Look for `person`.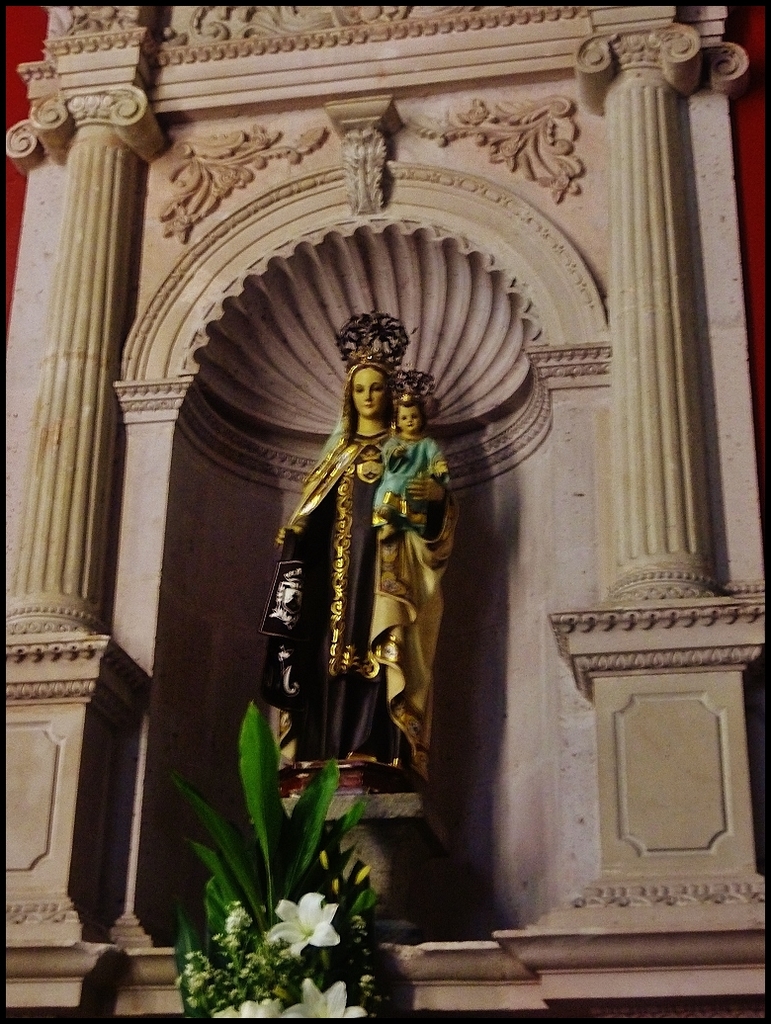
Found: select_region(244, 297, 476, 824).
